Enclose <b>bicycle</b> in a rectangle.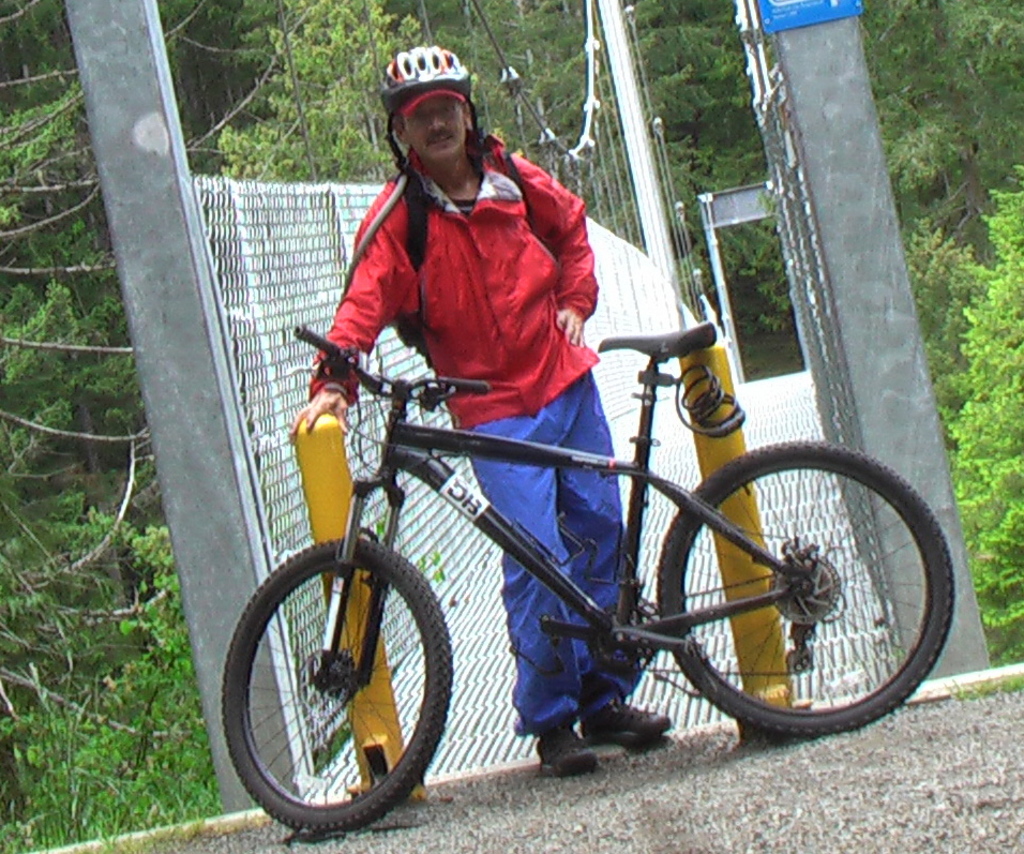
Rect(217, 319, 953, 841).
